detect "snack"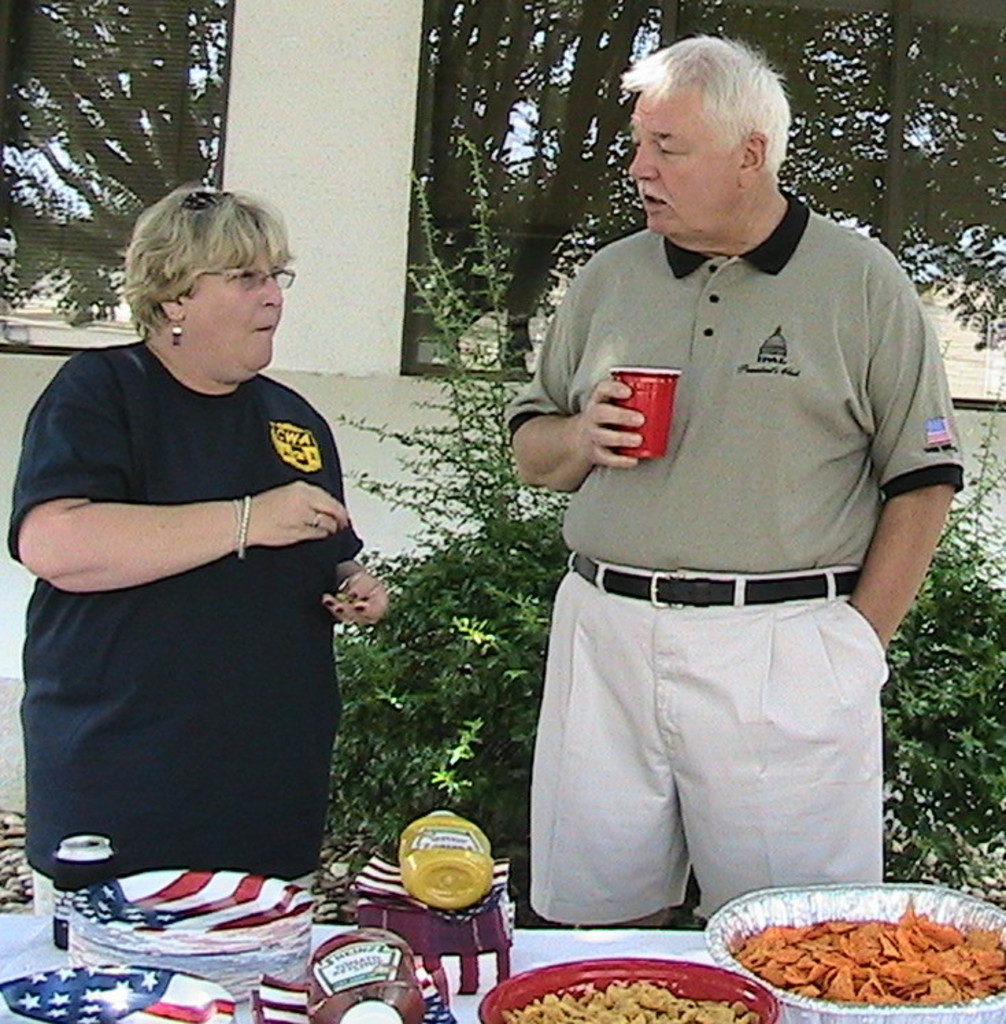
crop(704, 897, 983, 1023)
